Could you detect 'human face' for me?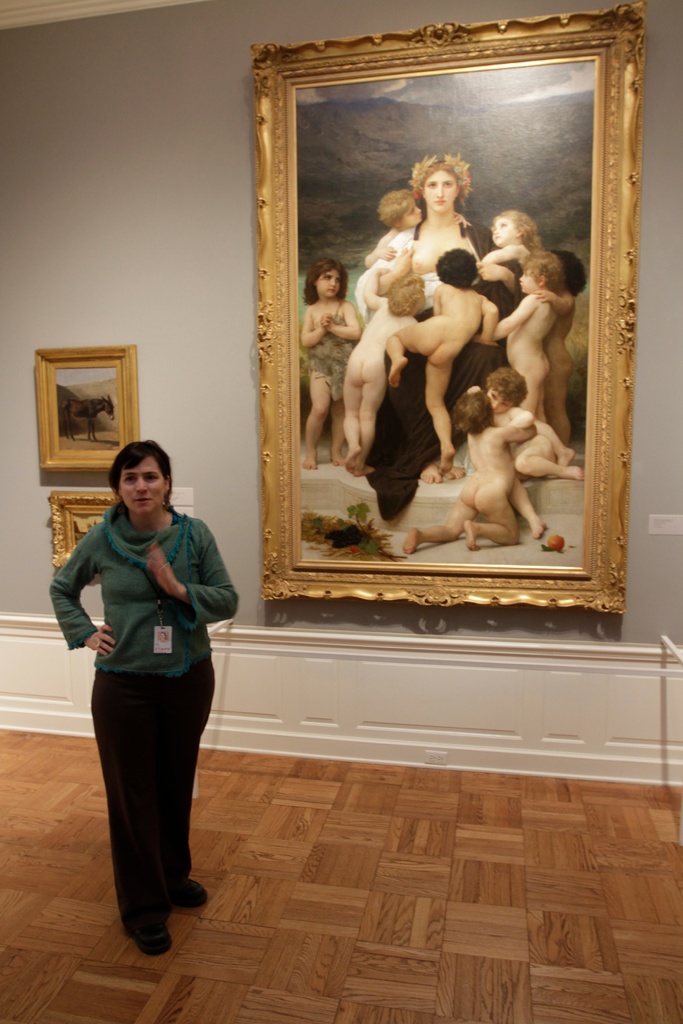
Detection result: l=491, t=216, r=518, b=248.
